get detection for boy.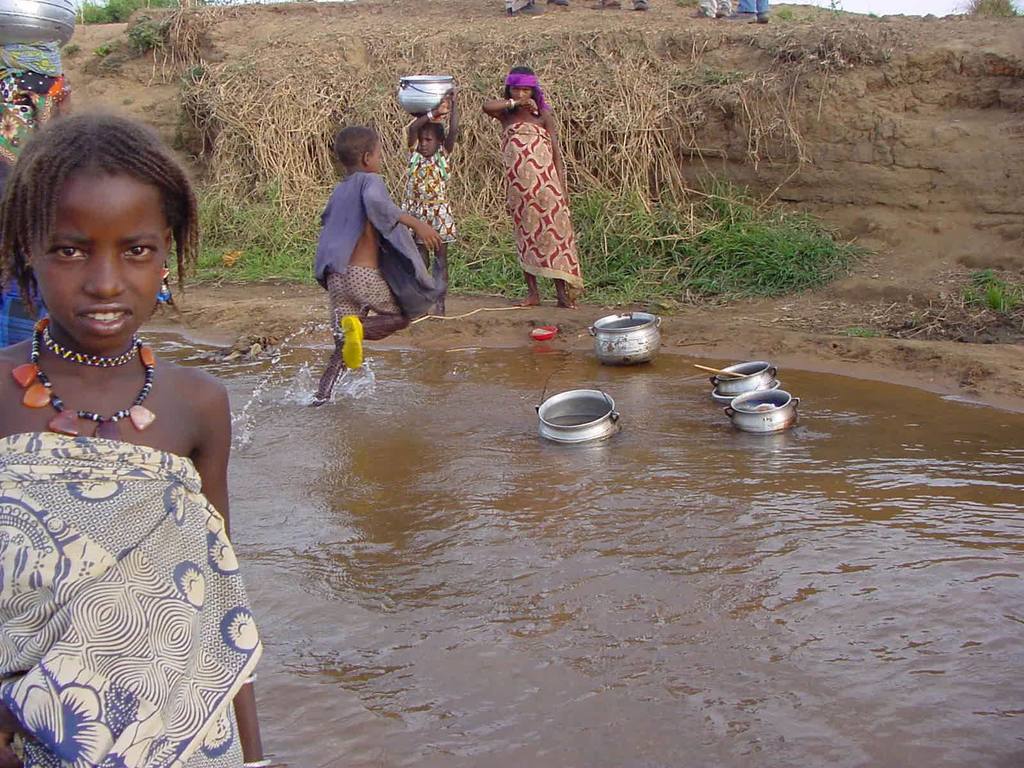
Detection: detection(313, 124, 440, 407).
